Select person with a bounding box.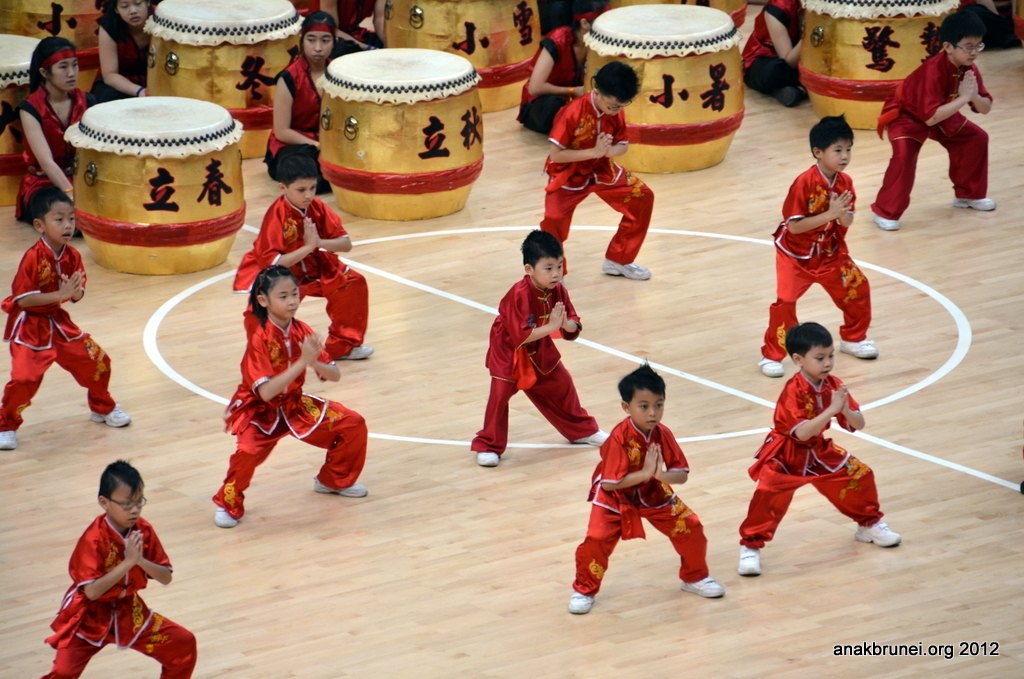
(left=539, top=60, right=656, bottom=282).
